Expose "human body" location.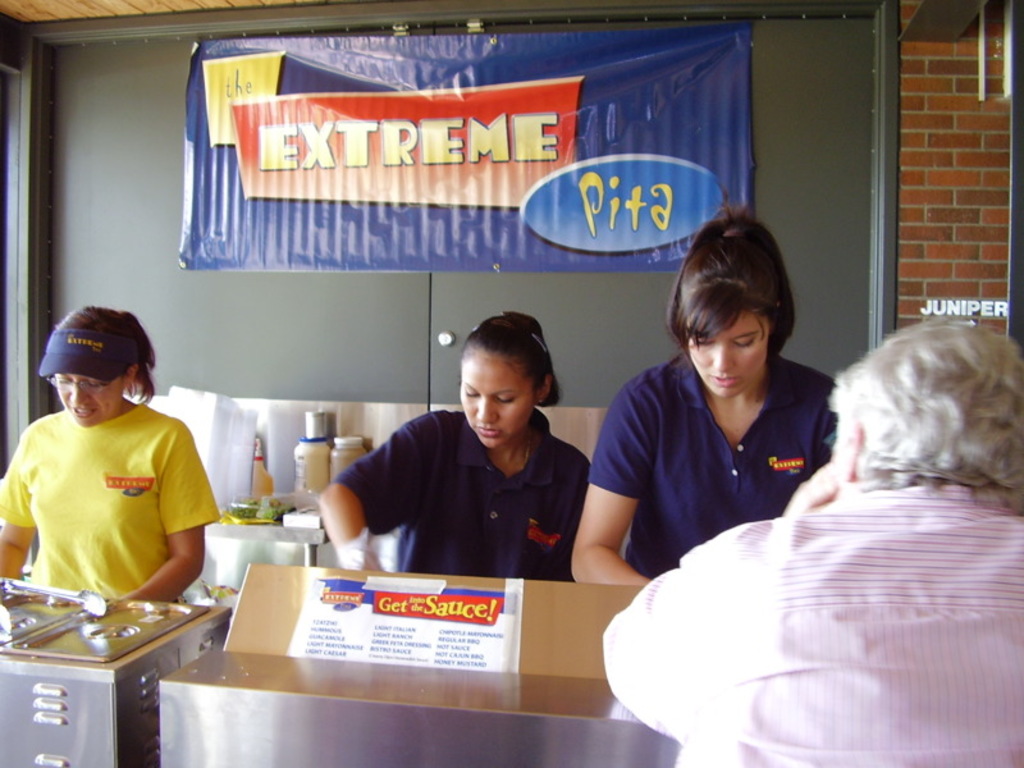
Exposed at 0:306:216:604.
